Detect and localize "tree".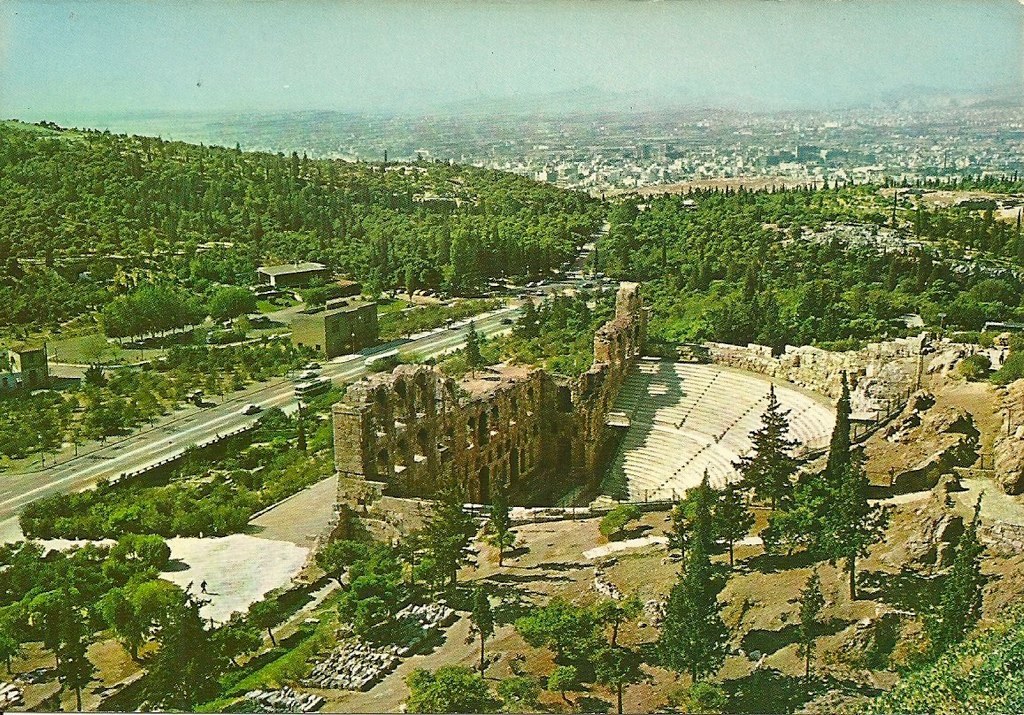
Localized at locate(400, 661, 491, 714).
